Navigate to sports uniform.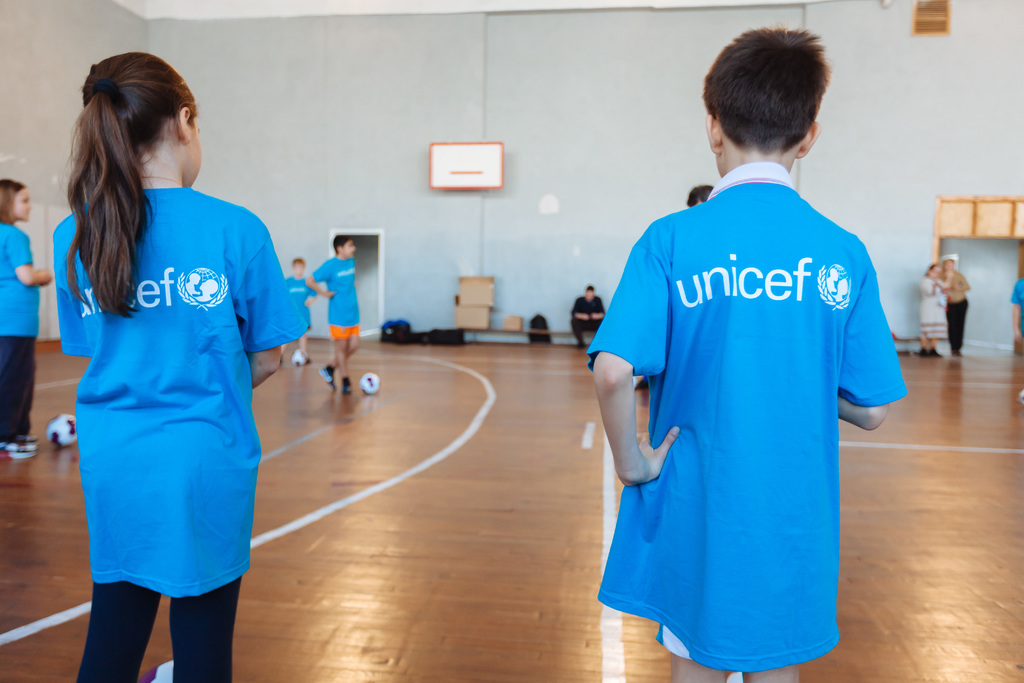
Navigation target: (left=309, top=256, right=356, bottom=395).
